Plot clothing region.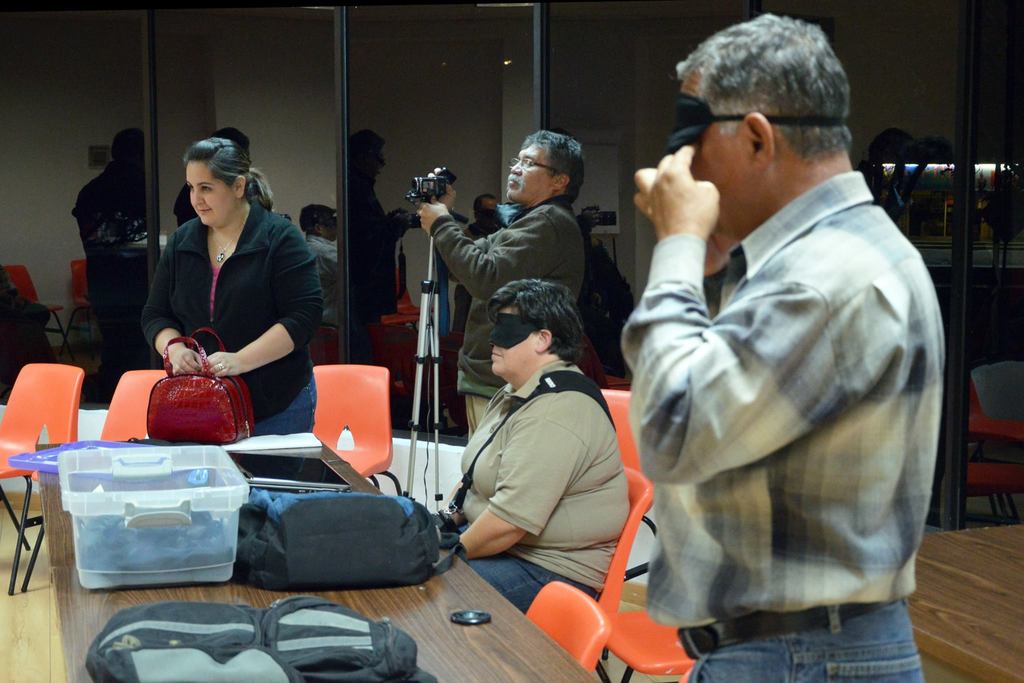
Plotted at bbox=(145, 194, 328, 473).
